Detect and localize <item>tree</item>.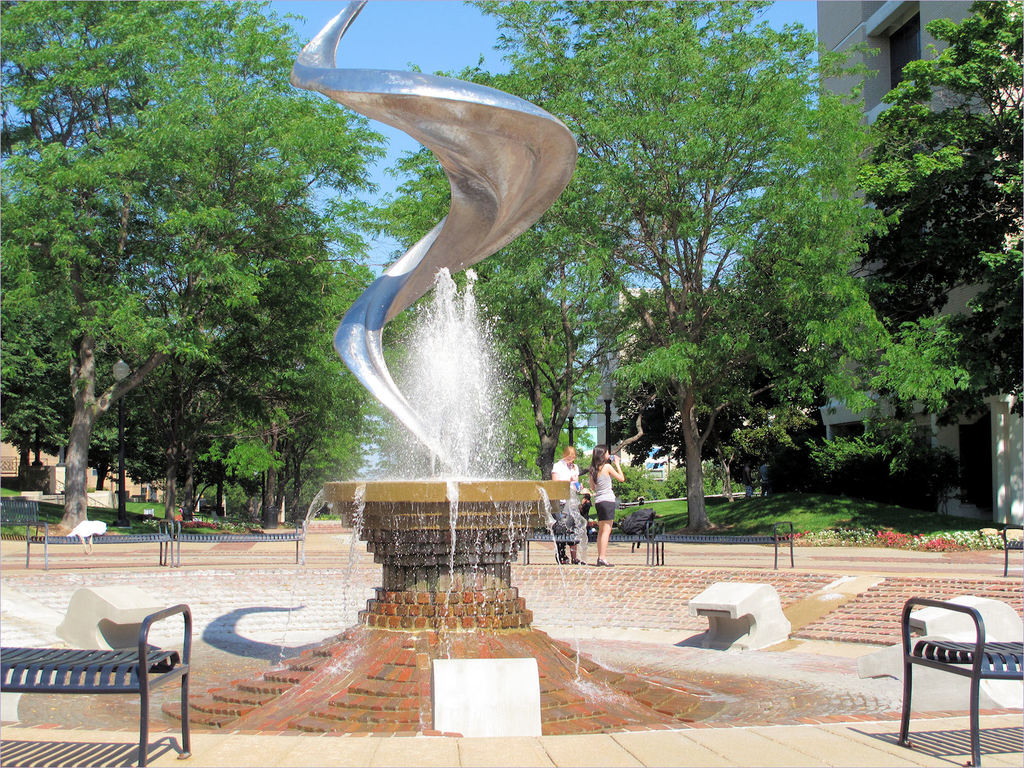
Localized at bbox=[603, 278, 814, 500].
